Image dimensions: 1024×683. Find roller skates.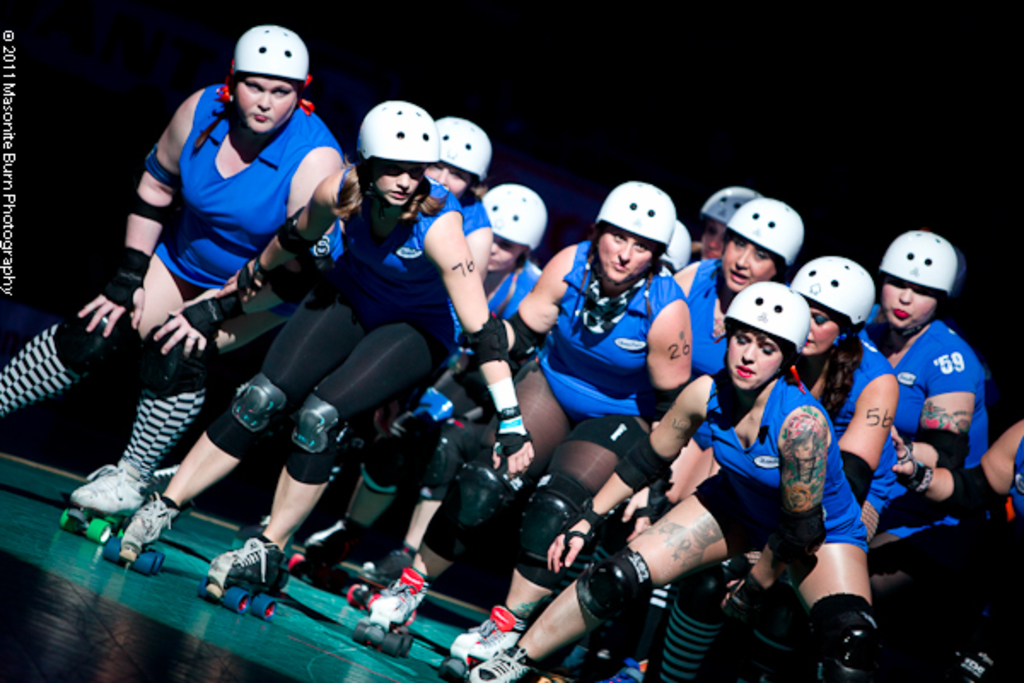
(345, 543, 418, 611).
